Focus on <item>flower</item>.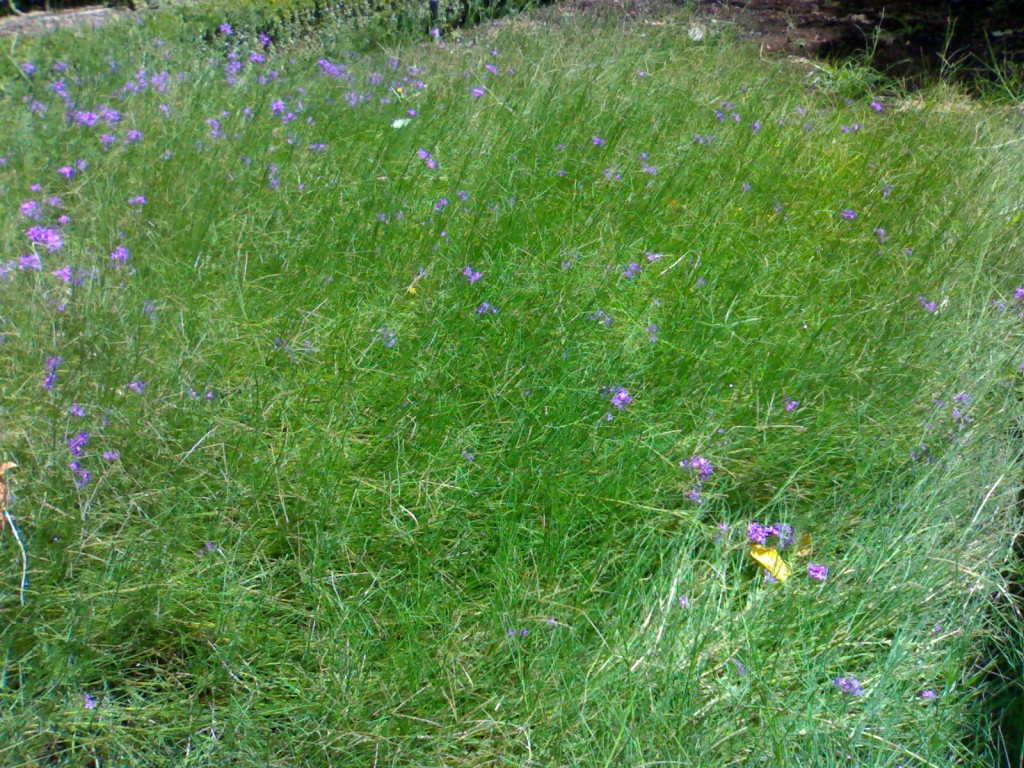
Focused at 431/195/456/214.
